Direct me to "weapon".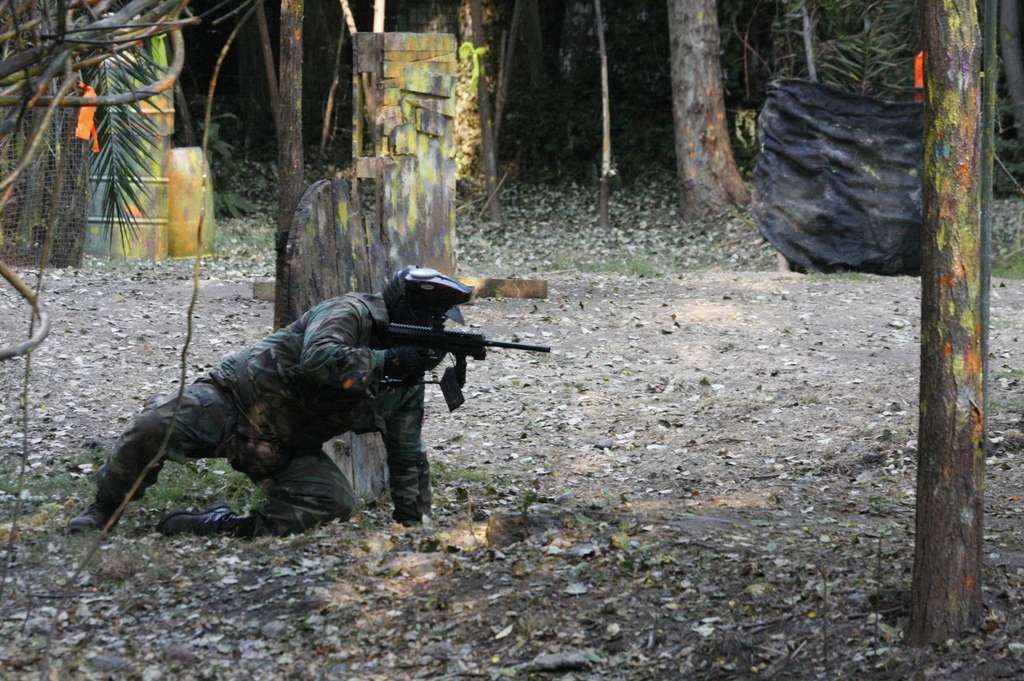
Direction: rect(370, 316, 556, 413).
